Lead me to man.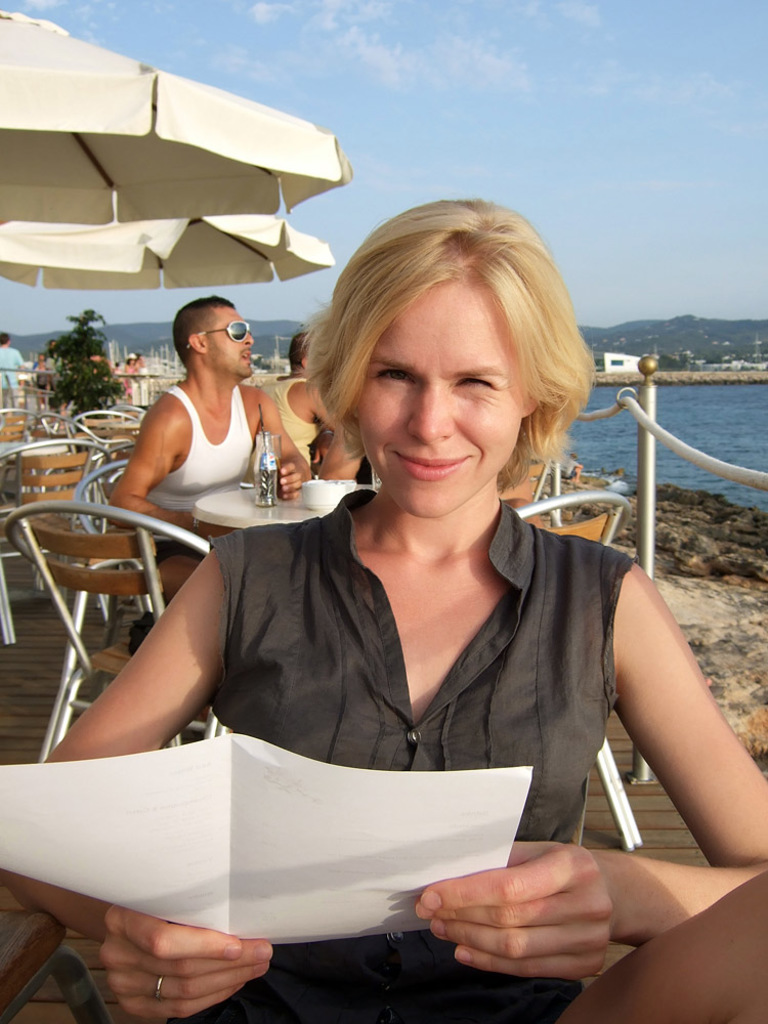
Lead to bbox(261, 323, 348, 462).
